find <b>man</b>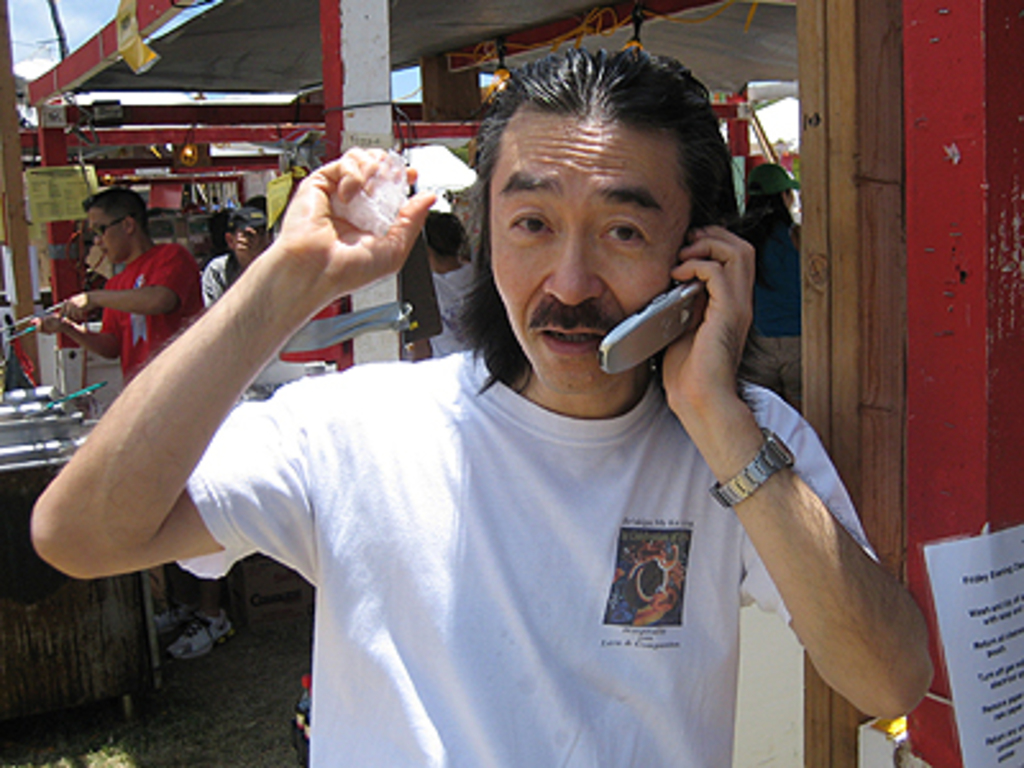
box(31, 44, 940, 765)
